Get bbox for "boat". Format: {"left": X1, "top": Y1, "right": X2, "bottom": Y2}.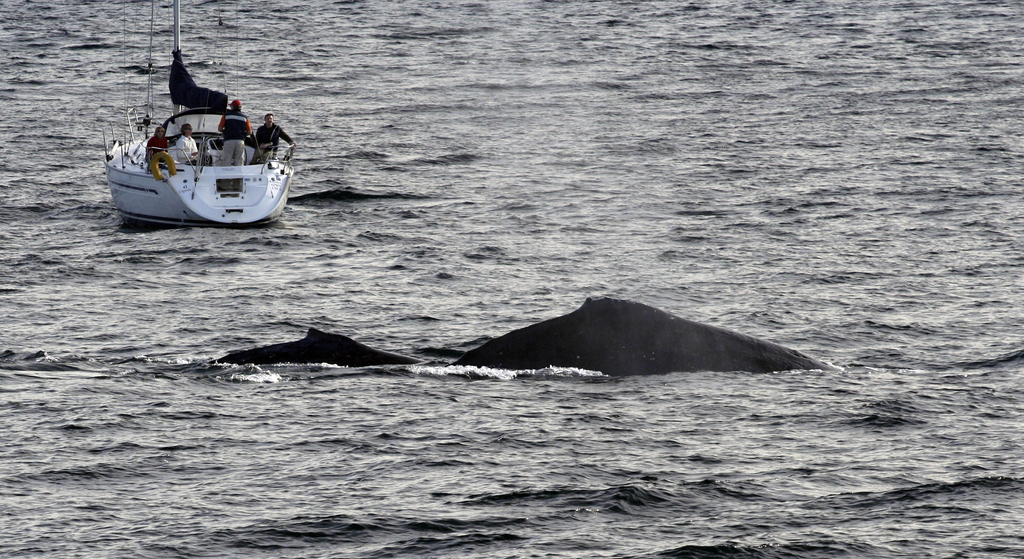
{"left": 94, "top": 64, "right": 293, "bottom": 223}.
